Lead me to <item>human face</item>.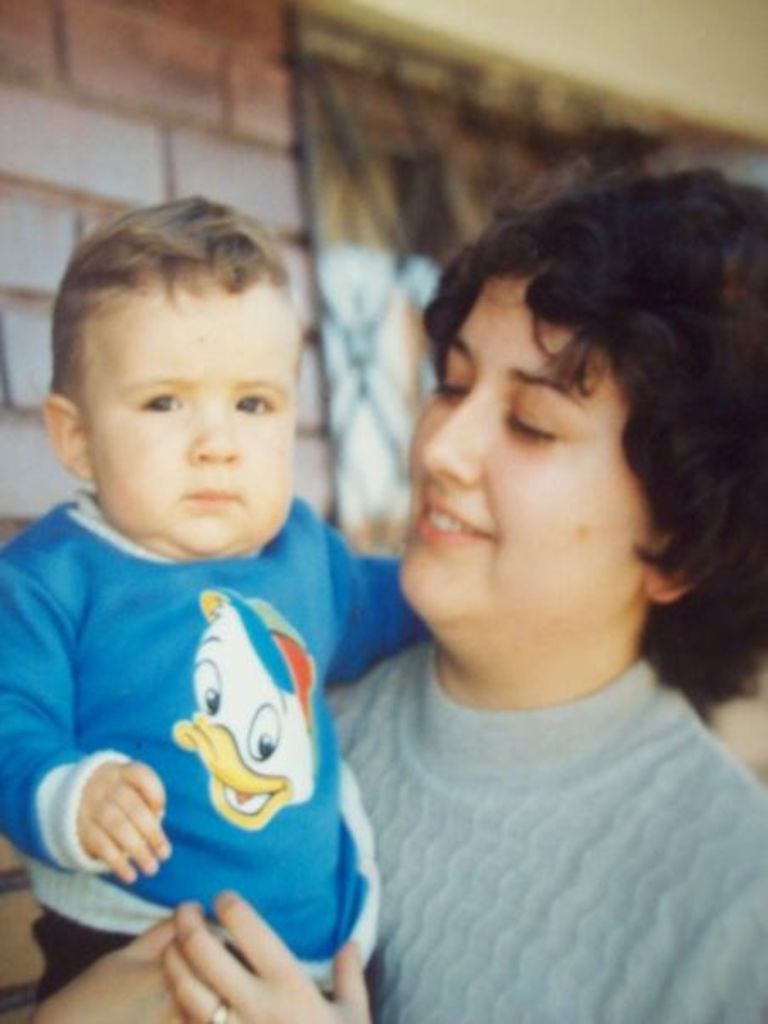
Lead to bbox=[397, 275, 651, 626].
